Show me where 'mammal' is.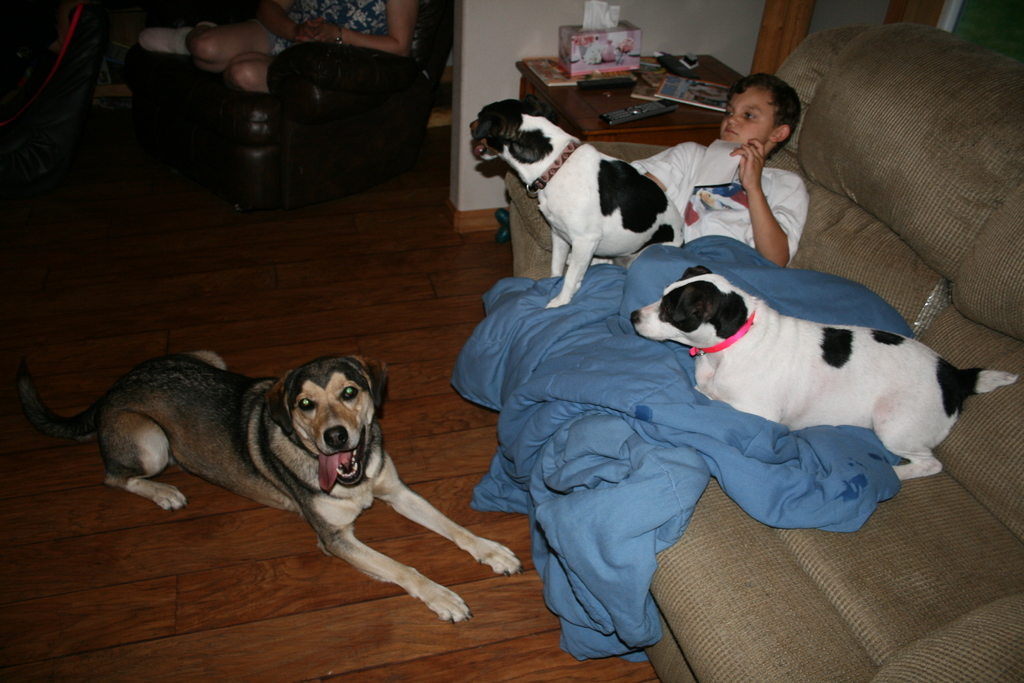
'mammal' is at (628,265,1020,479).
